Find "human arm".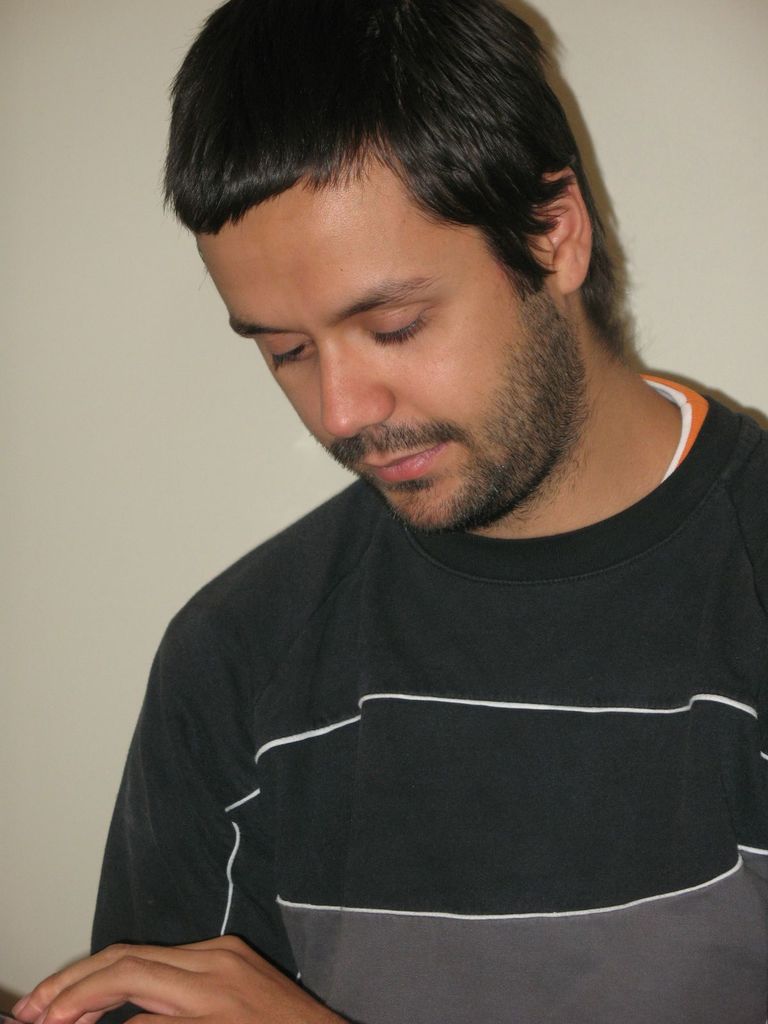
bbox(32, 911, 312, 1023).
